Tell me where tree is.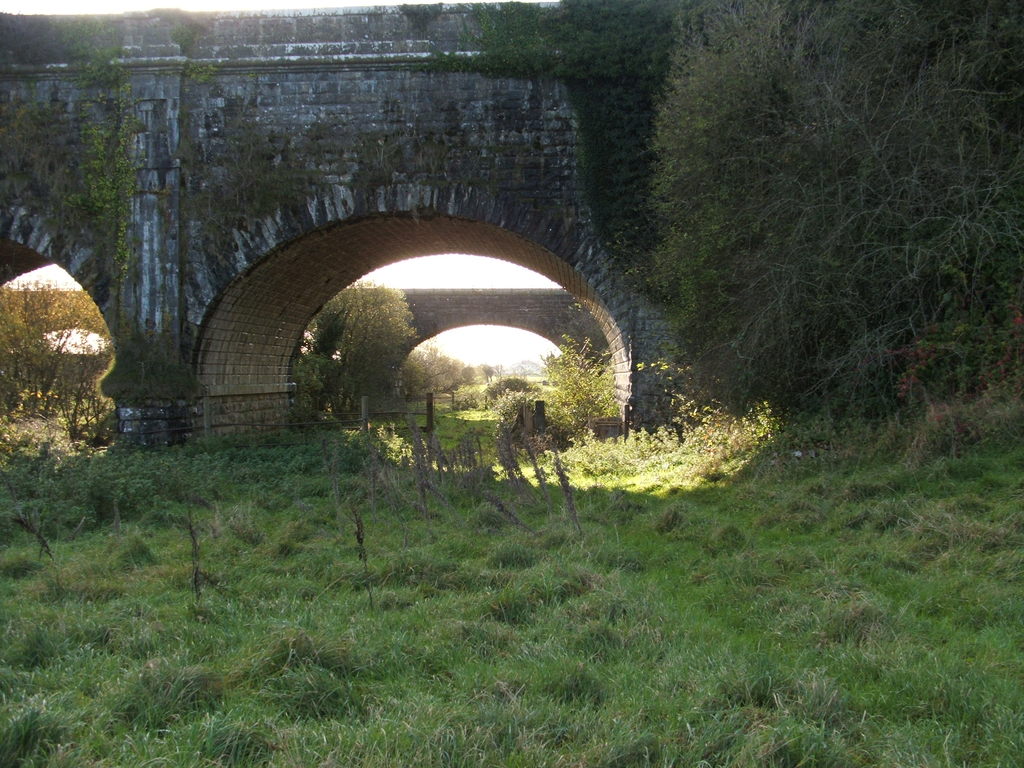
tree is at region(291, 277, 409, 425).
